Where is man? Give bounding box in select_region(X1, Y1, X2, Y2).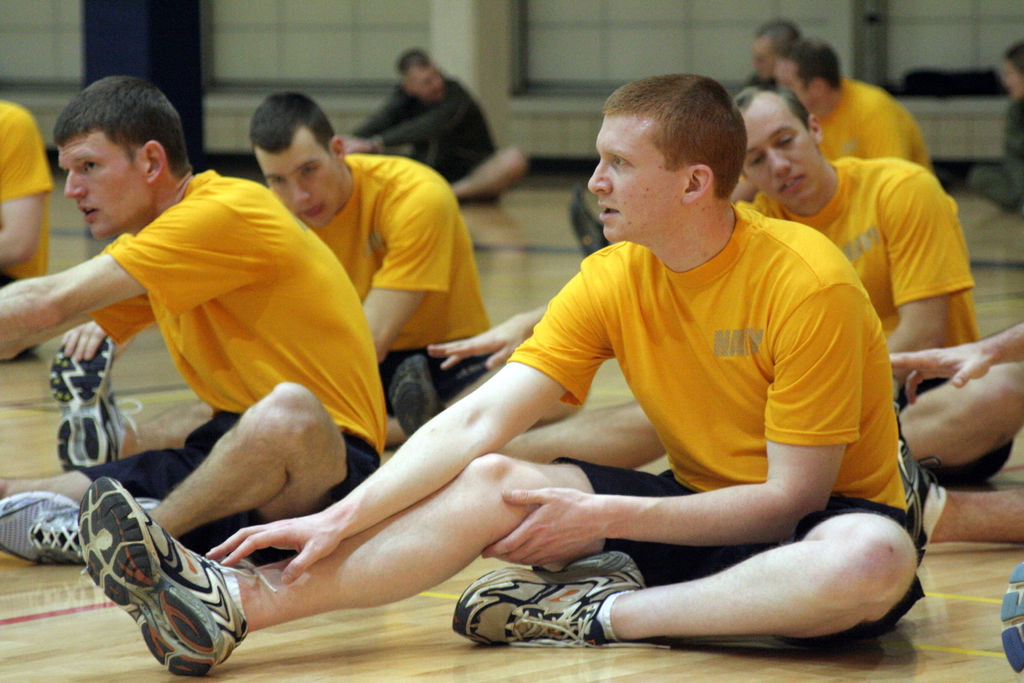
select_region(424, 81, 1023, 486).
